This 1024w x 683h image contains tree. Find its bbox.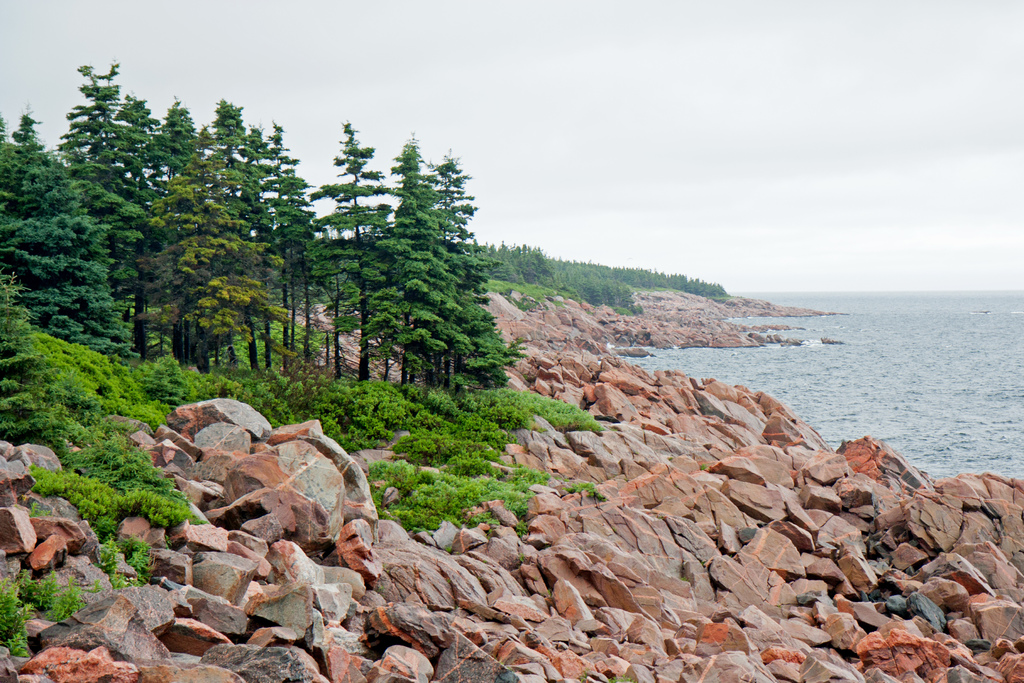
box(237, 128, 264, 368).
